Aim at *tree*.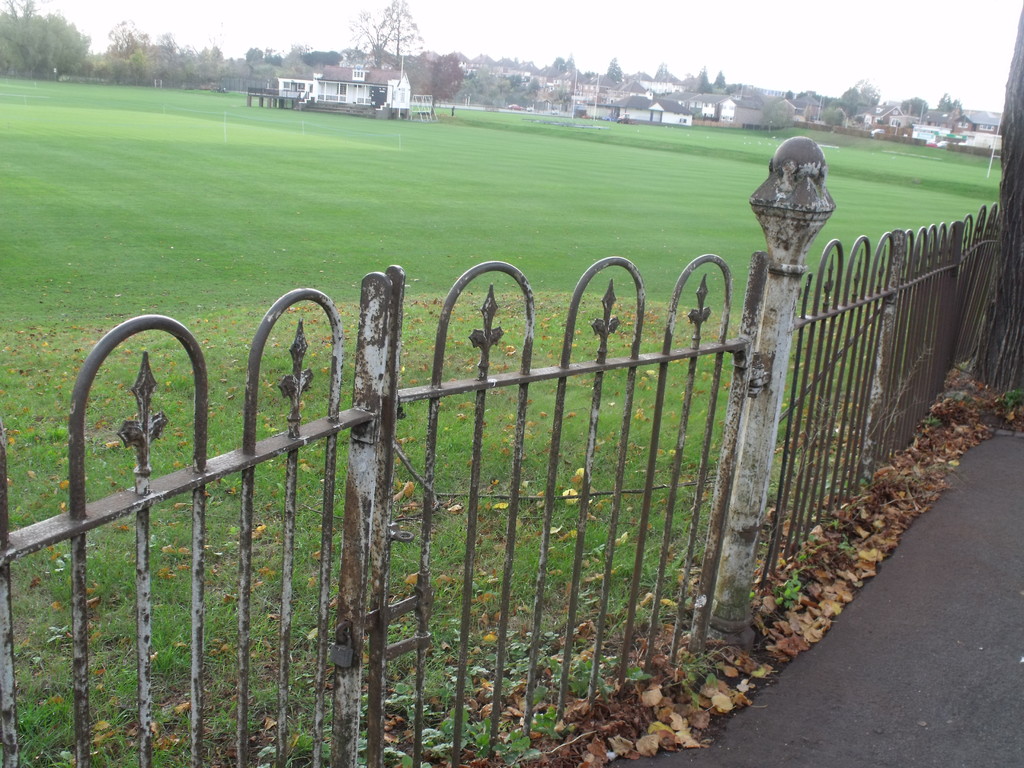
Aimed at box=[364, 0, 417, 76].
